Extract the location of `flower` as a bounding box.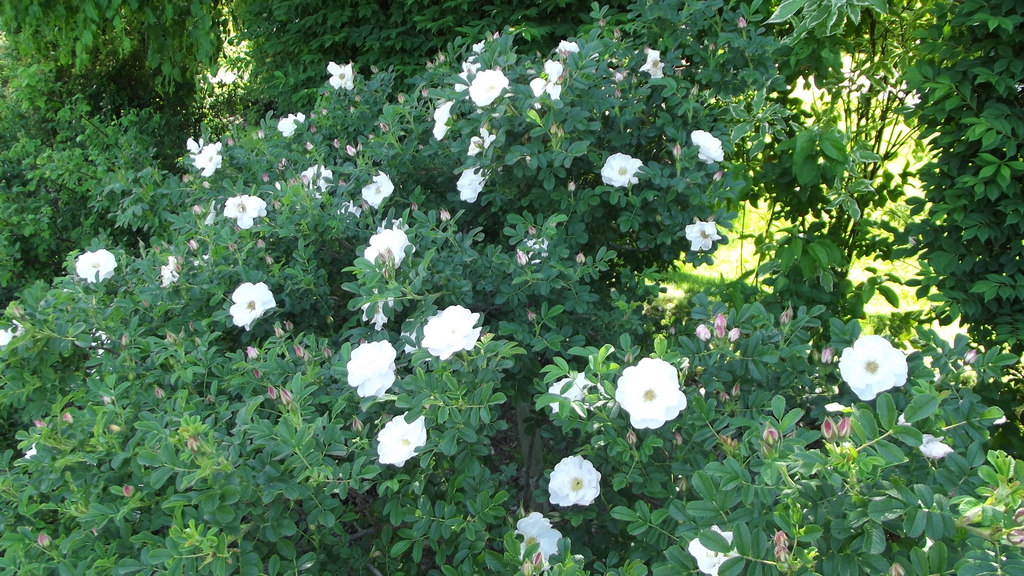
bbox=[74, 246, 122, 276].
